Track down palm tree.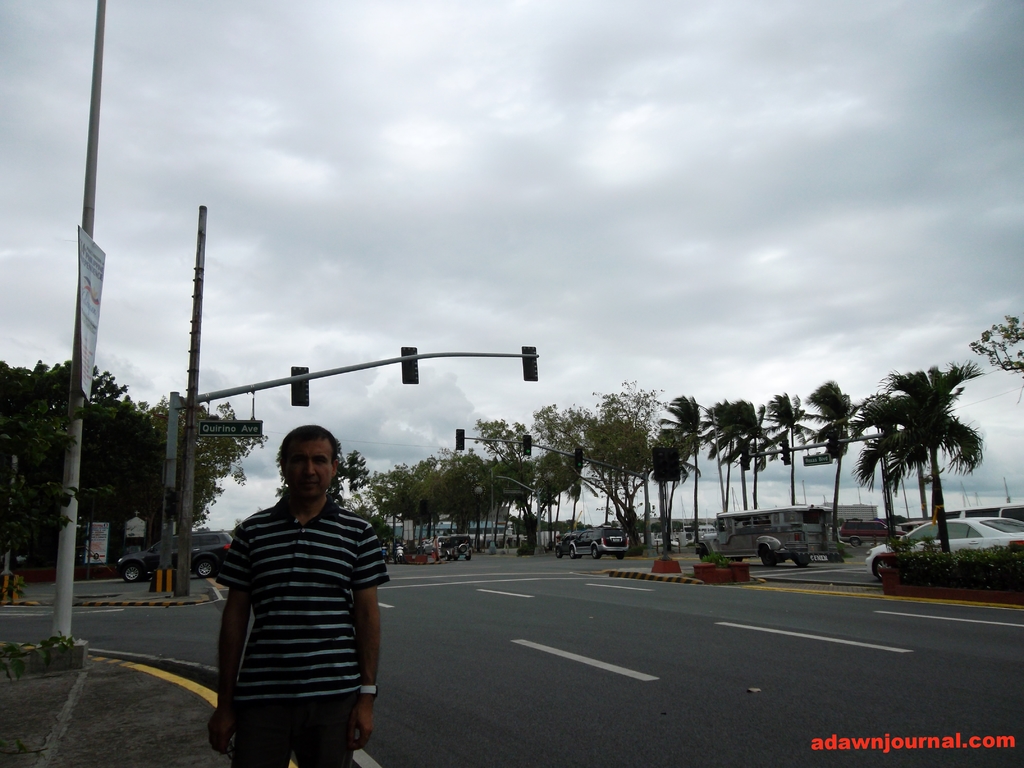
Tracked to bbox(902, 508, 980, 563).
